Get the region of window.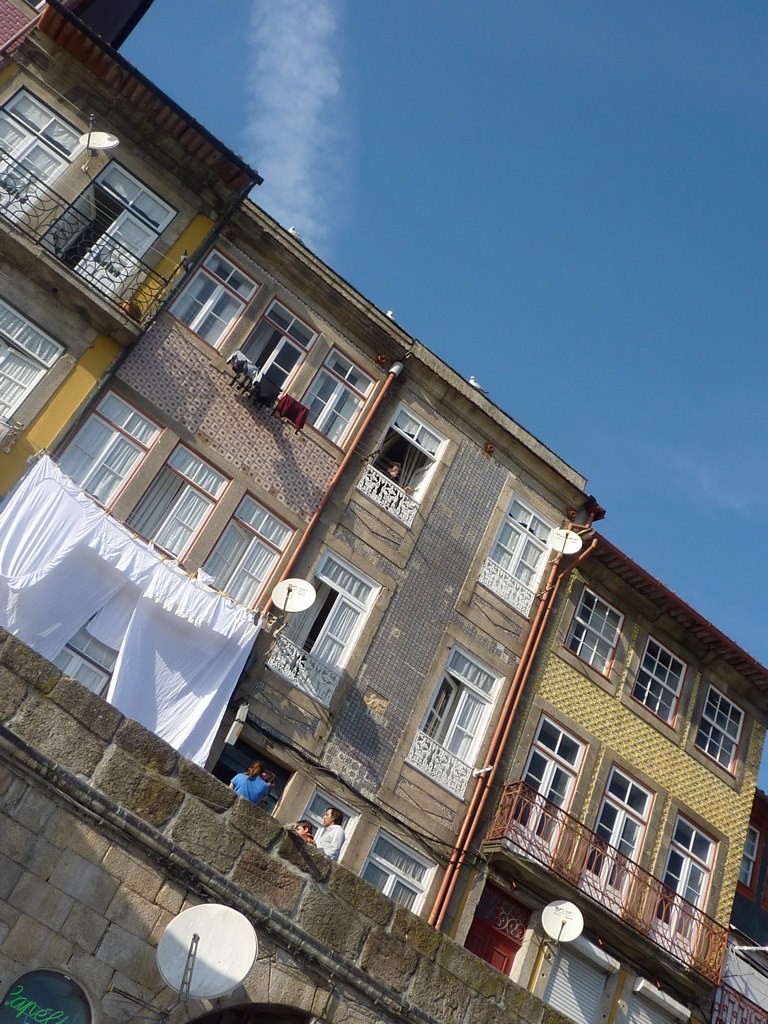
crop(644, 815, 716, 969).
